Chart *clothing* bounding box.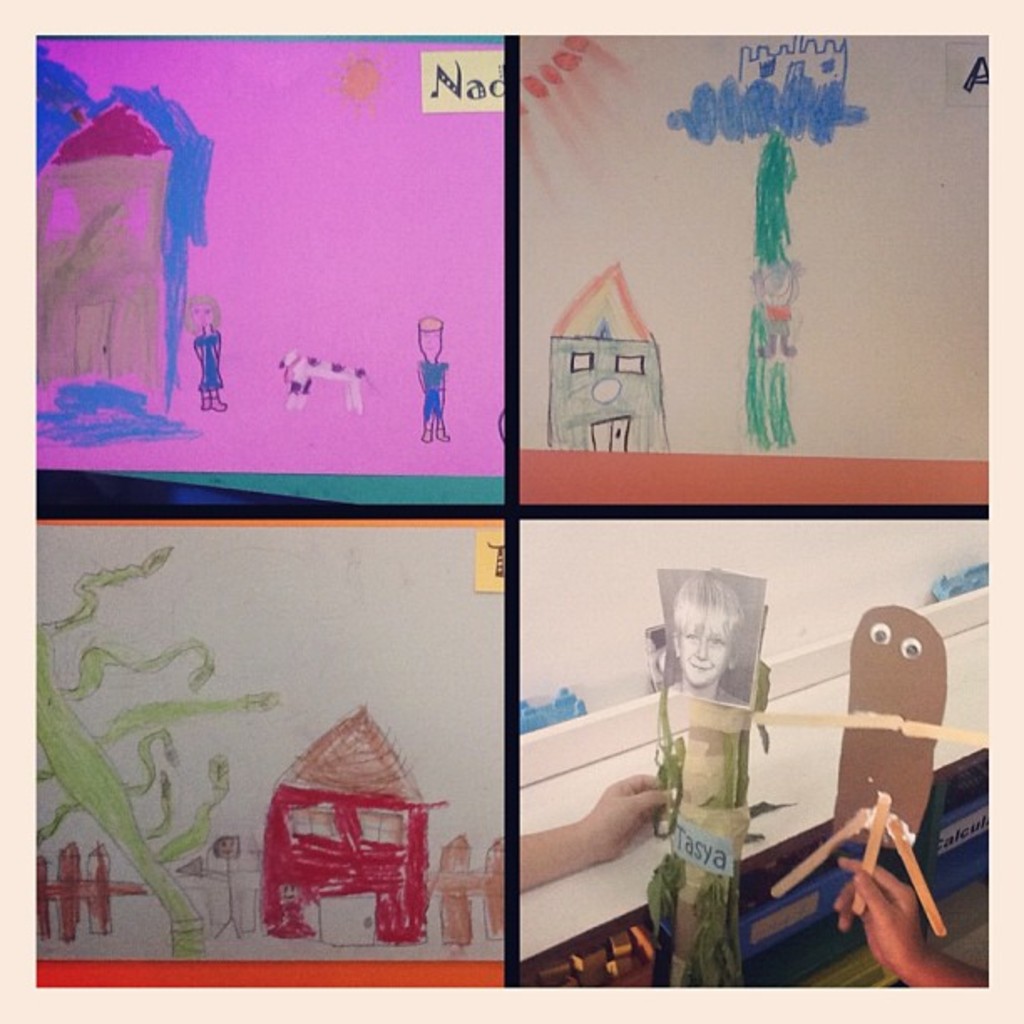
Charted: (x1=413, y1=355, x2=450, y2=423).
